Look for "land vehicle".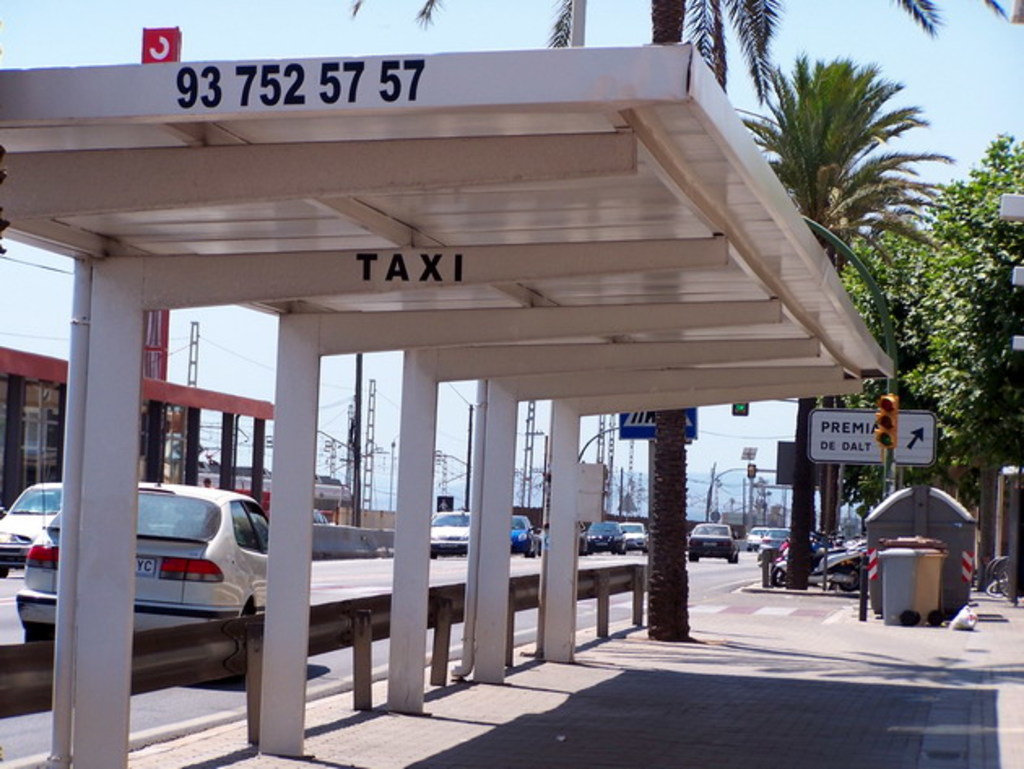
Found: [x1=590, y1=522, x2=629, y2=554].
